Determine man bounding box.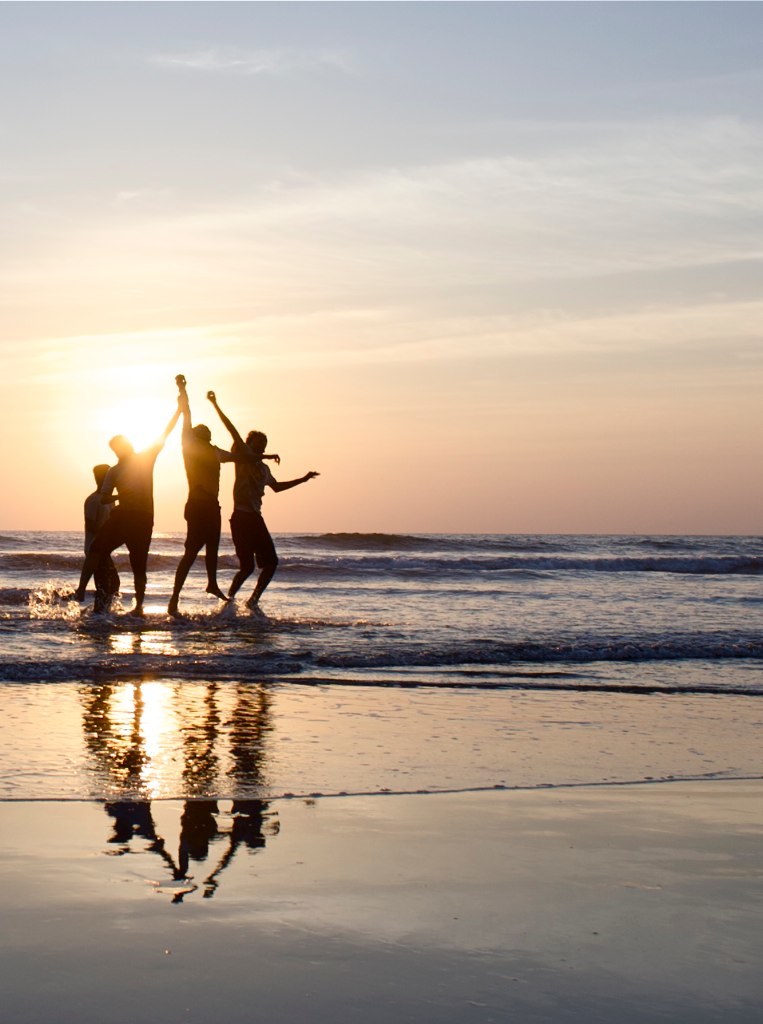
Determined: [166,371,228,617].
